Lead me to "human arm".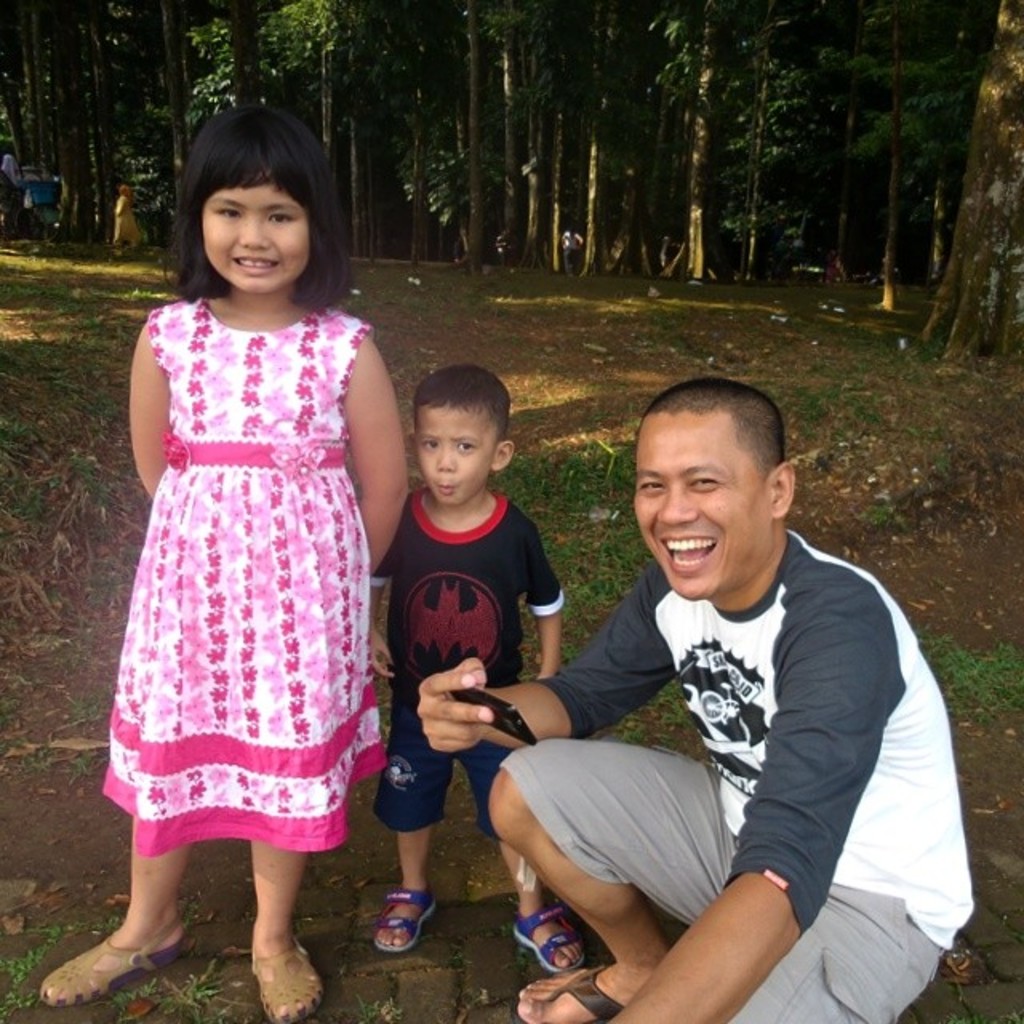
Lead to <bbox>125, 322, 179, 496</bbox>.
